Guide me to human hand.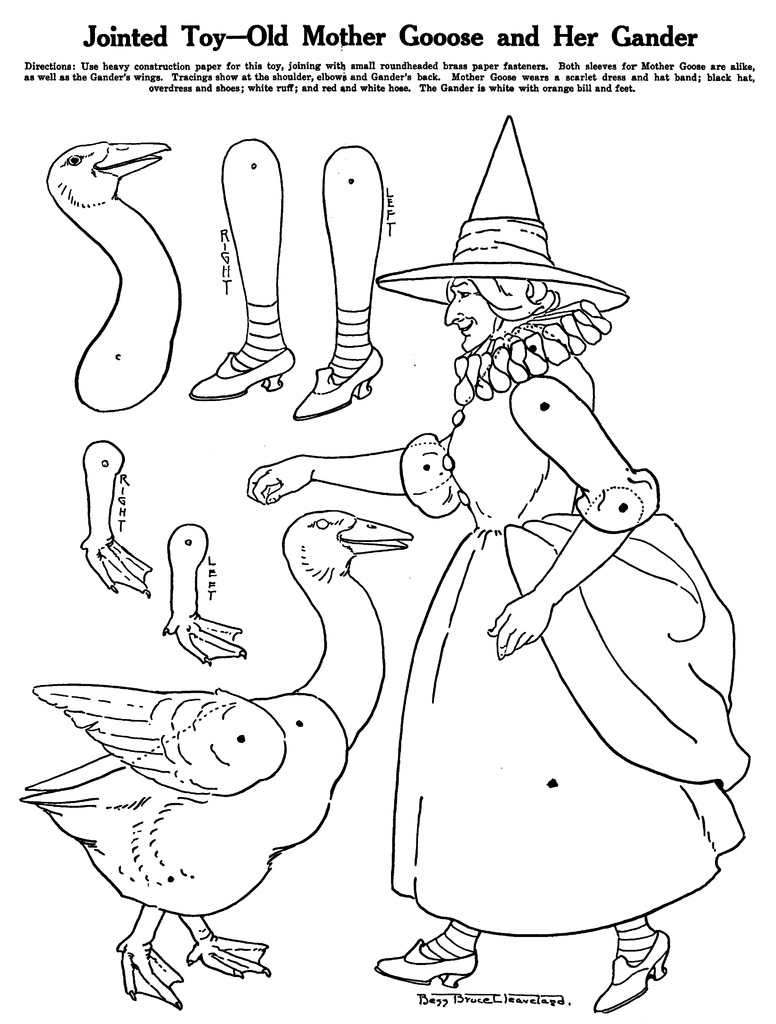
Guidance: region(485, 594, 553, 657).
